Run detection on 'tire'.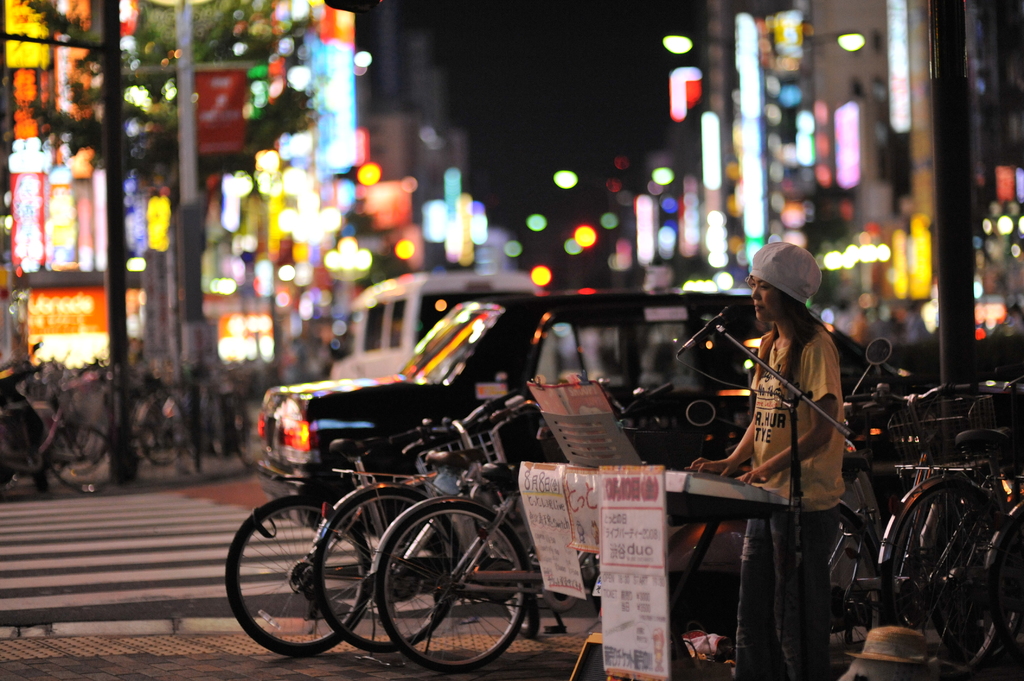
Result: bbox=[222, 499, 362, 655].
